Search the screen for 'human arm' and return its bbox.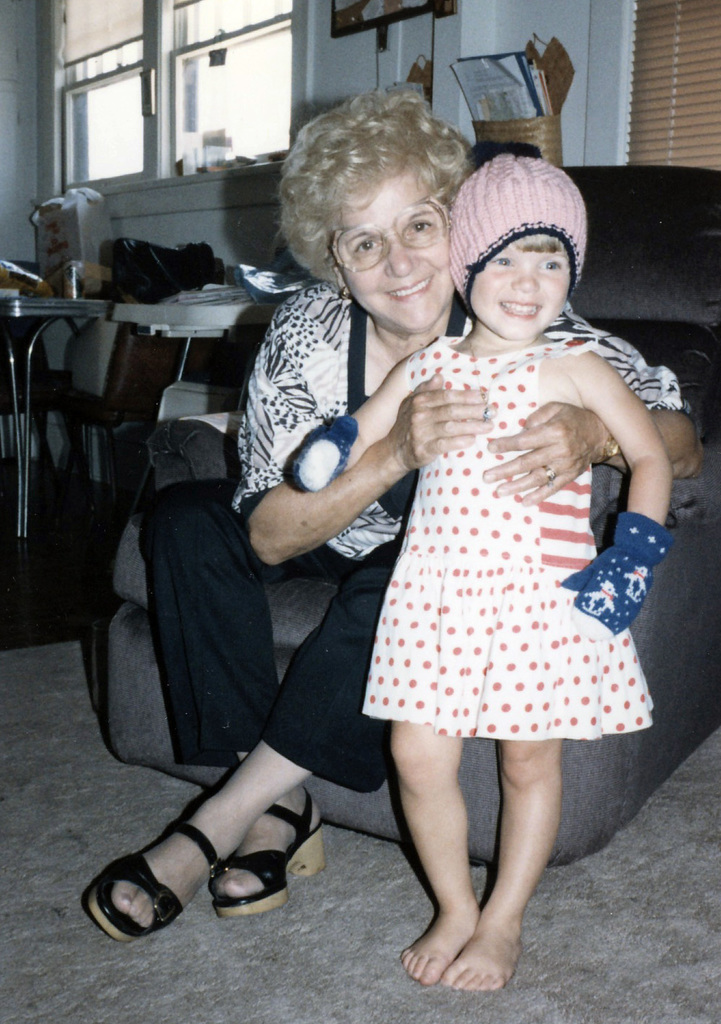
Found: 242, 304, 490, 575.
